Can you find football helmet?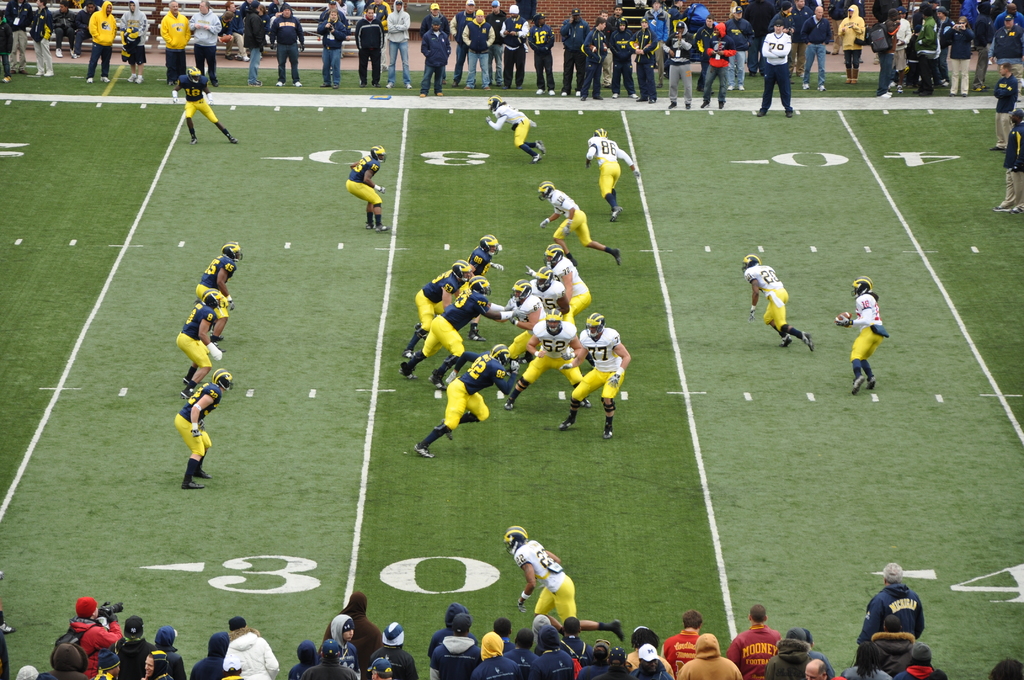
Yes, bounding box: detection(467, 273, 490, 294).
